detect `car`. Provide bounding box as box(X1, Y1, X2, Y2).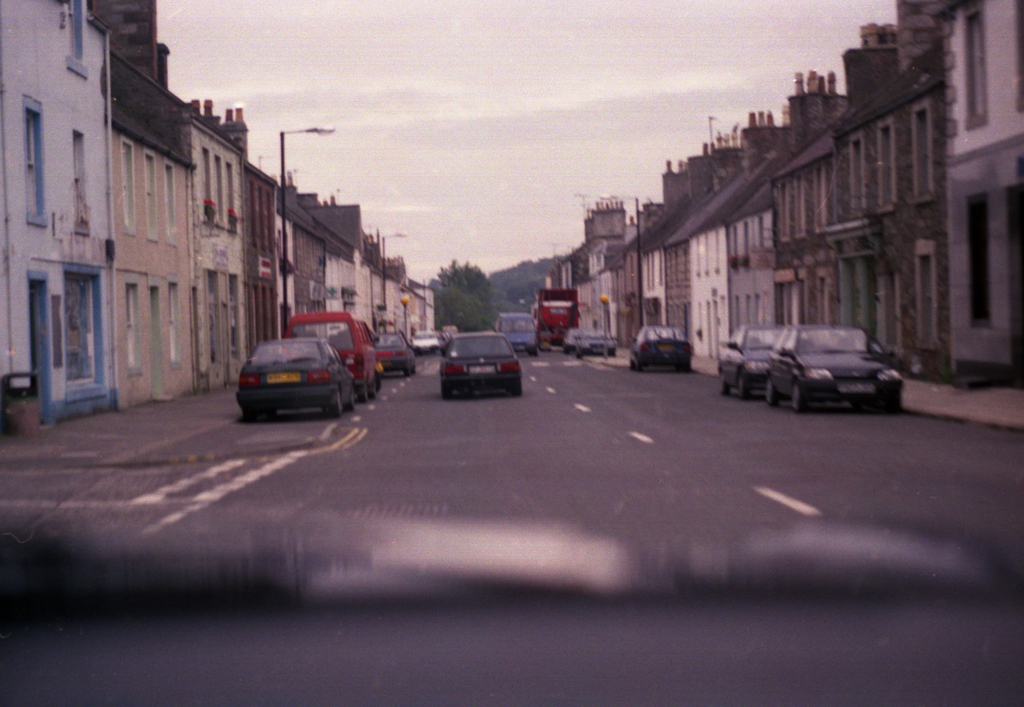
box(412, 331, 441, 348).
